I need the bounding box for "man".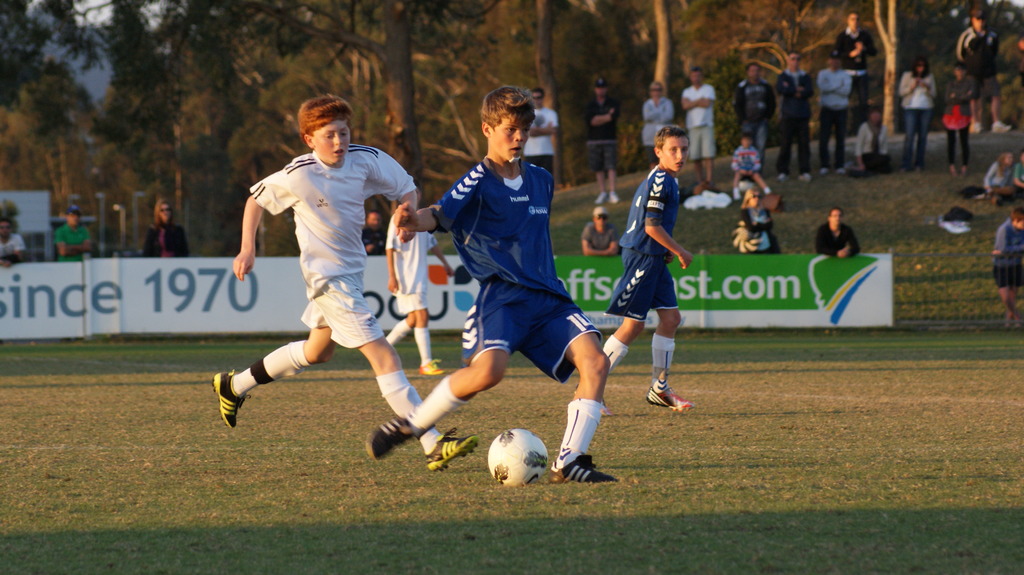
Here it is: (left=53, top=204, right=91, bottom=265).
